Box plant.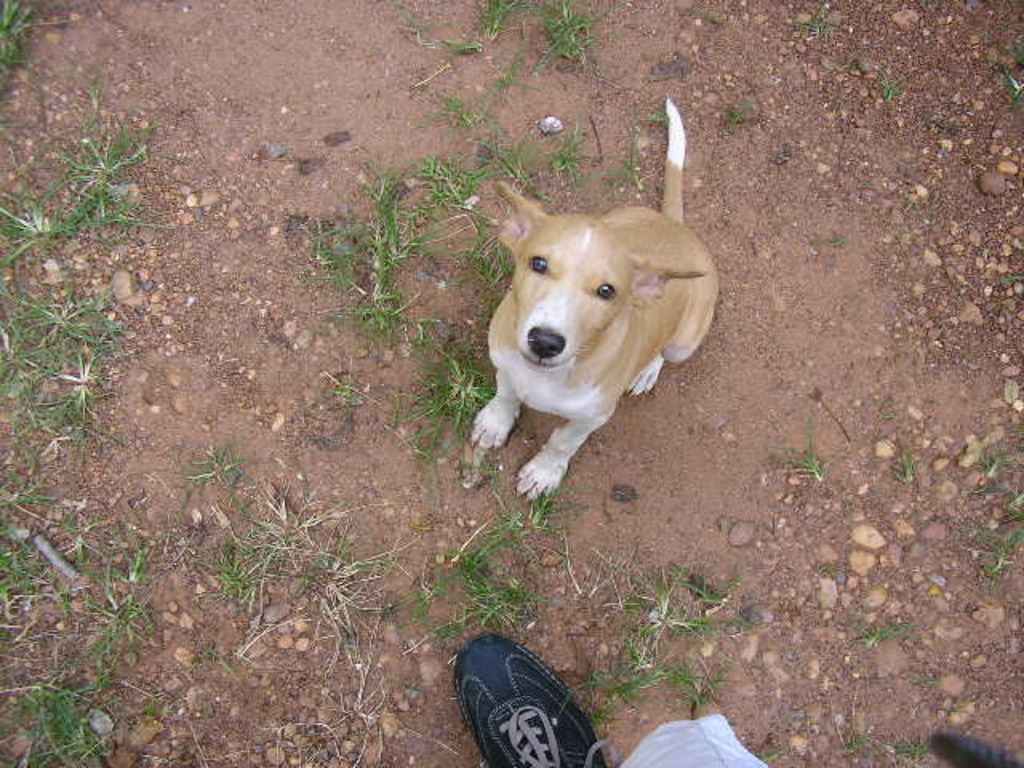
rect(414, 165, 517, 310).
